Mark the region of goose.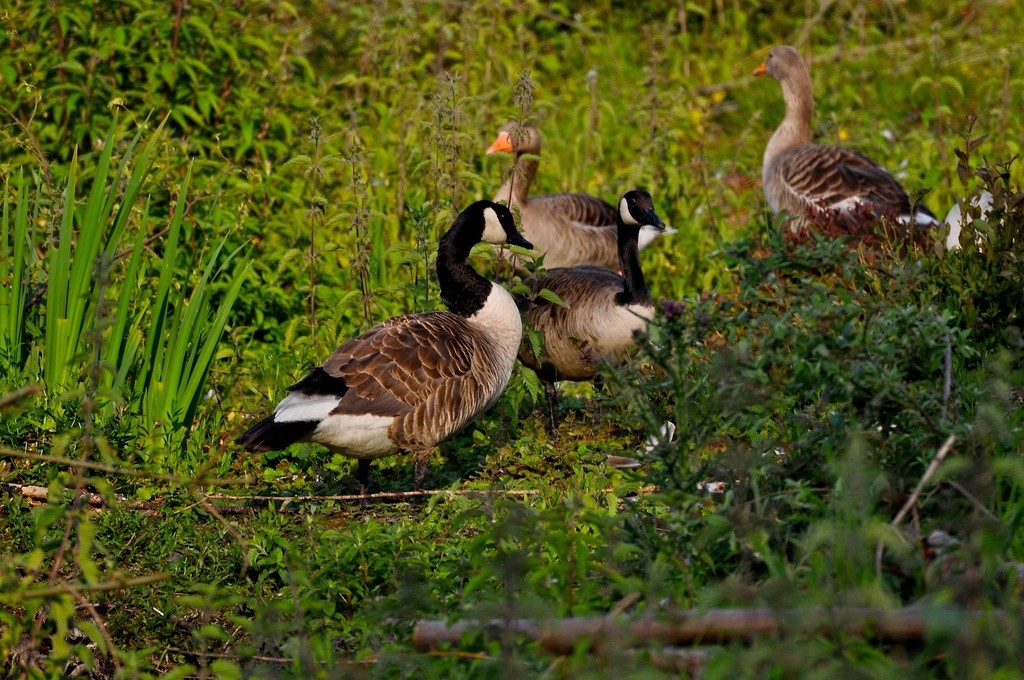
Region: bbox=(753, 45, 922, 257).
